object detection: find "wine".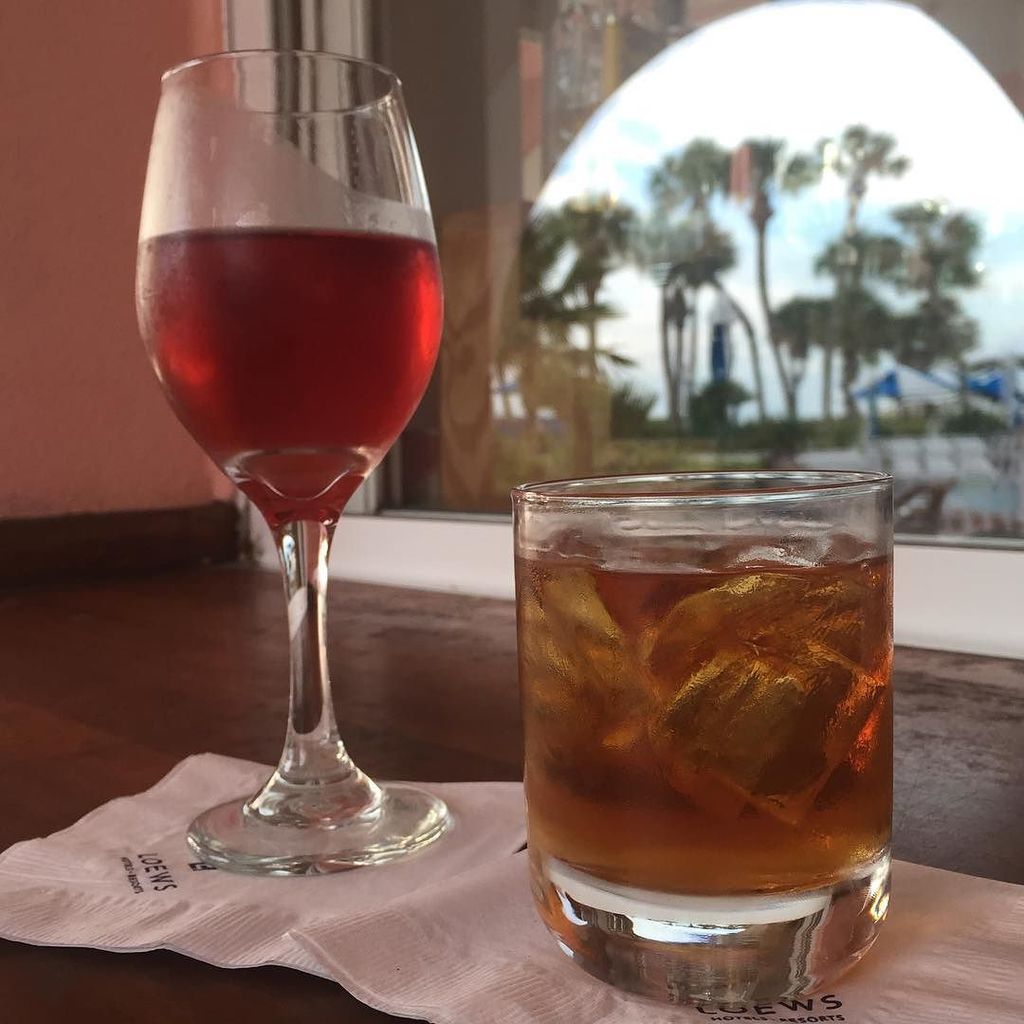
BBox(110, 26, 467, 866).
